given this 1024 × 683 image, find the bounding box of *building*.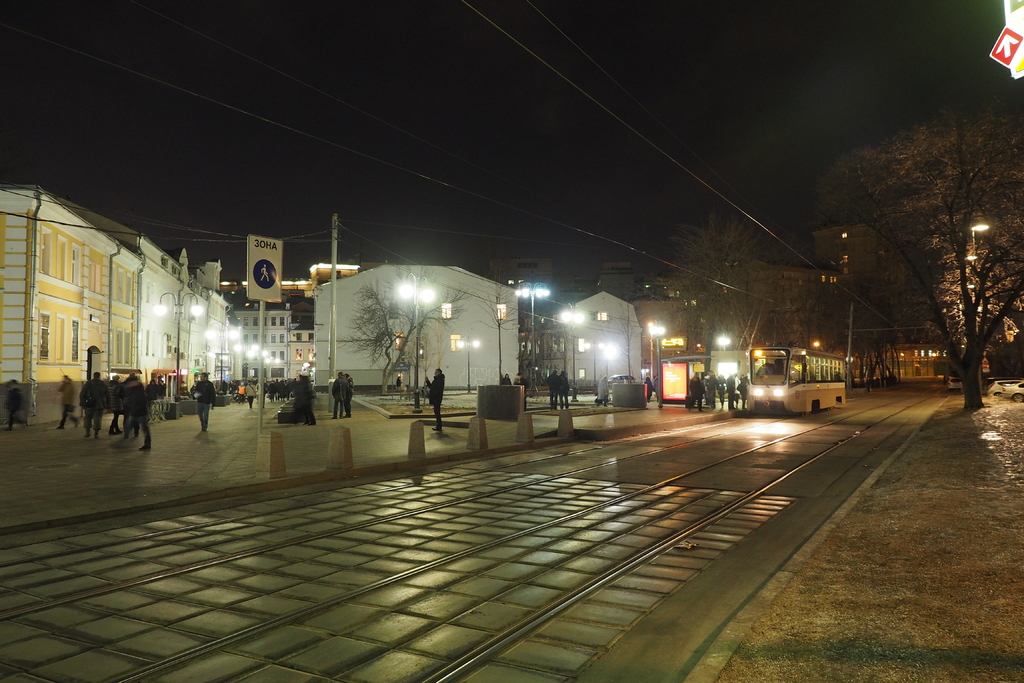
(x1=552, y1=284, x2=638, y2=383).
